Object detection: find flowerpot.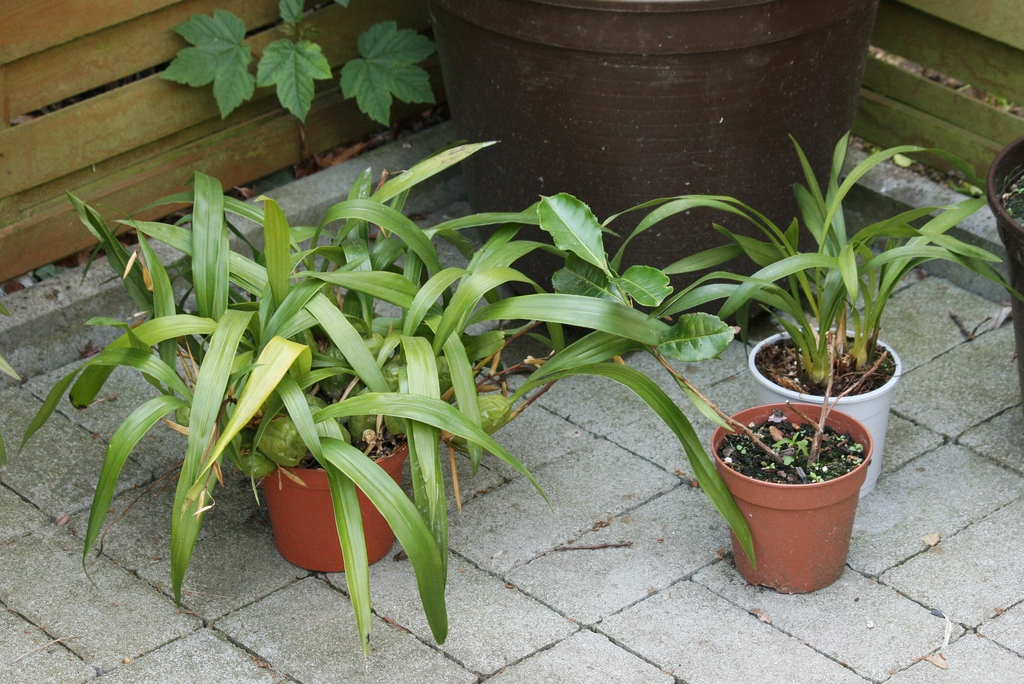
(x1=988, y1=133, x2=1023, y2=411).
